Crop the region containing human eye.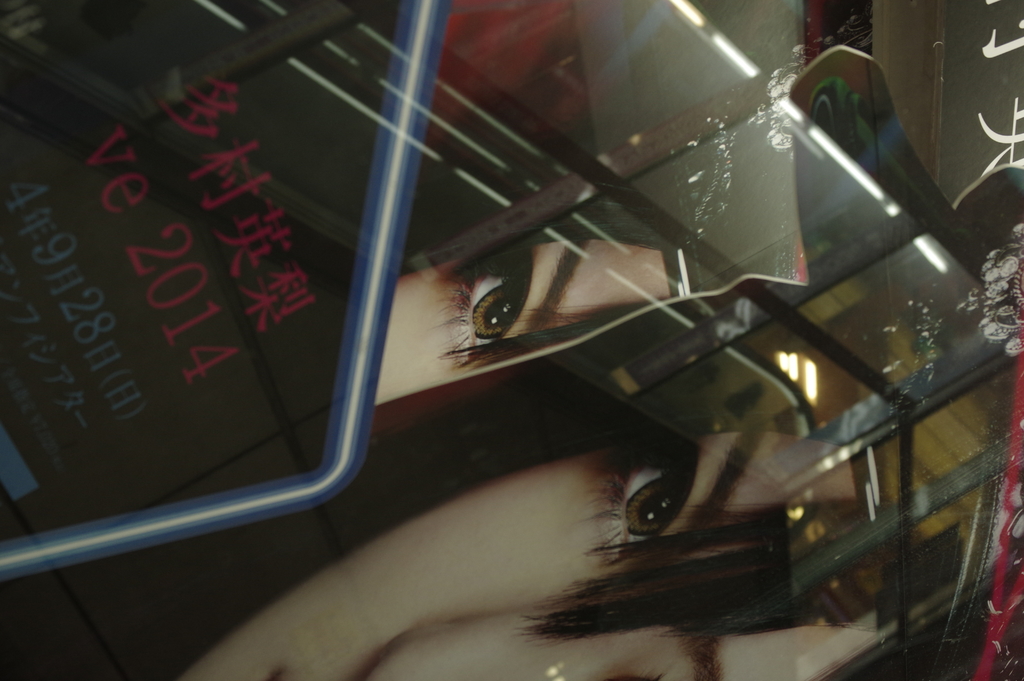
Crop region: 595/428/698/566.
